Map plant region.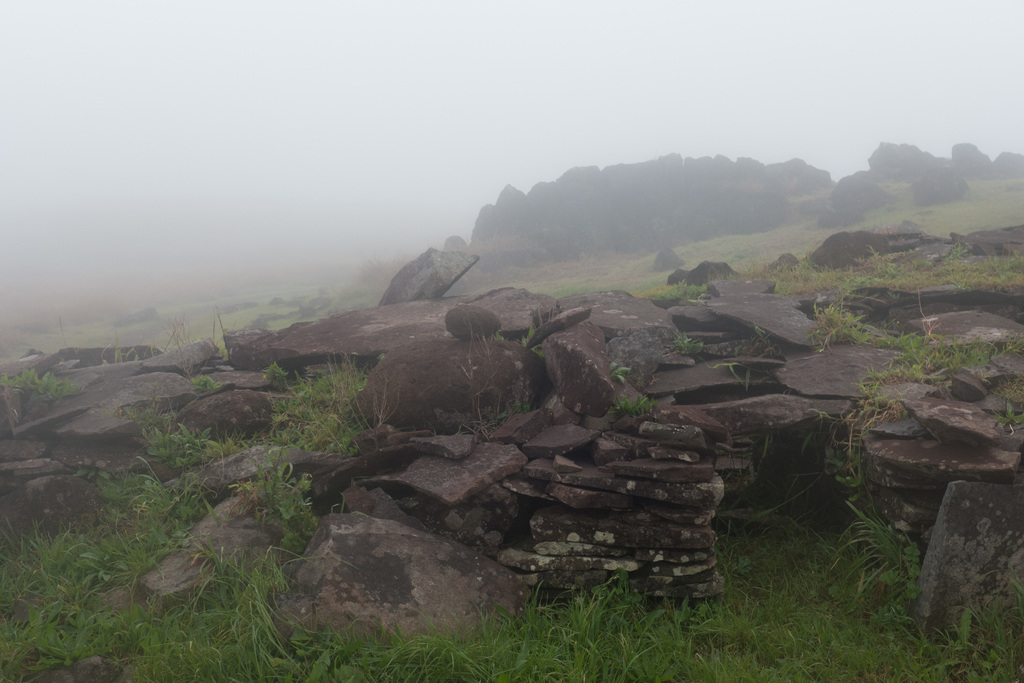
Mapped to pyautogui.locateOnScreen(0, 268, 404, 357).
